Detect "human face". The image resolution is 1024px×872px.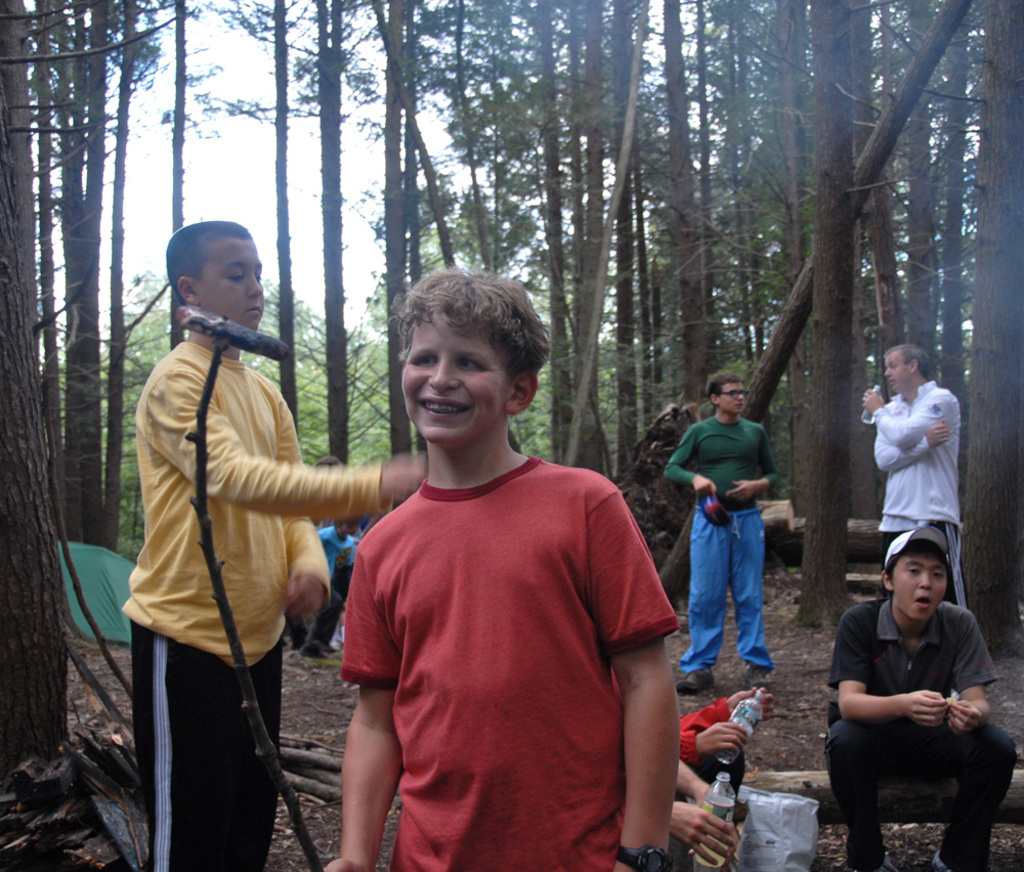
(x1=882, y1=357, x2=905, y2=392).
